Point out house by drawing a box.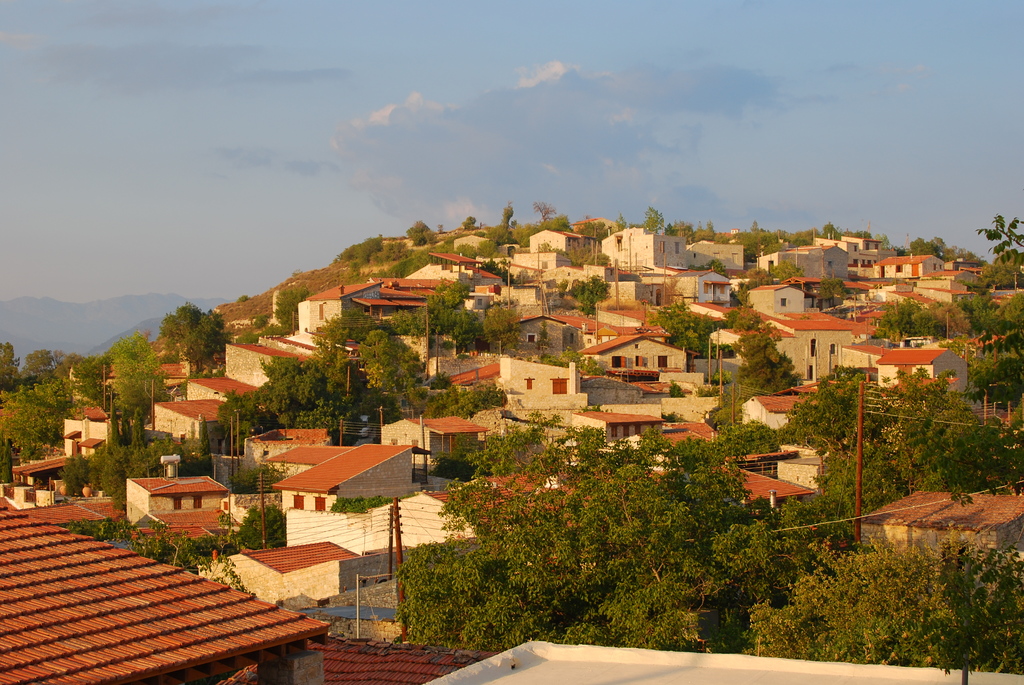
bbox=(593, 336, 692, 386).
